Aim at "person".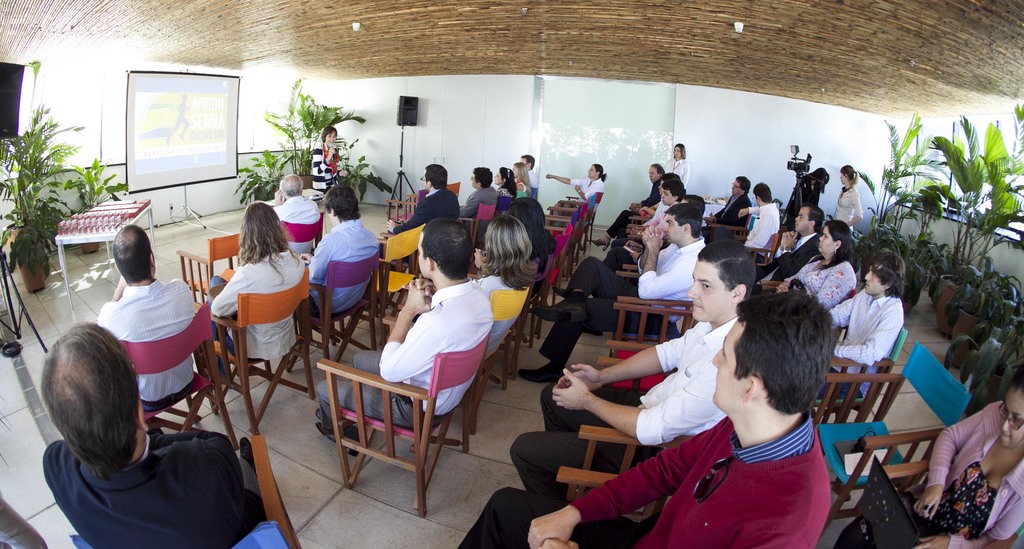
Aimed at 207:203:306:379.
